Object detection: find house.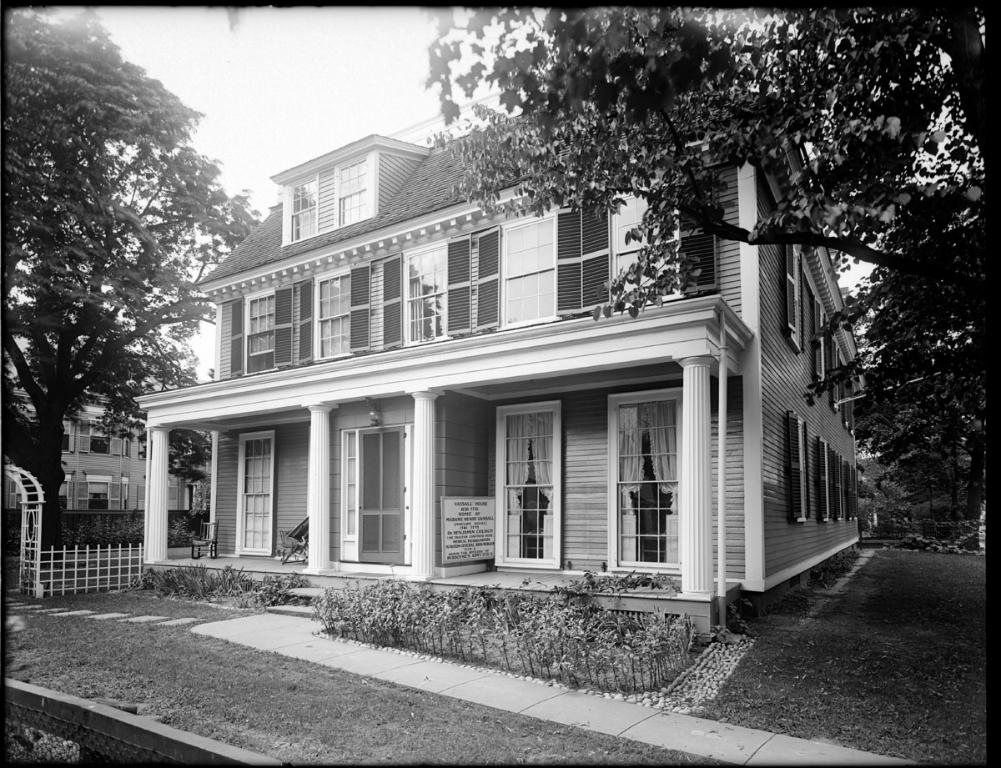
x1=62, y1=399, x2=209, y2=514.
